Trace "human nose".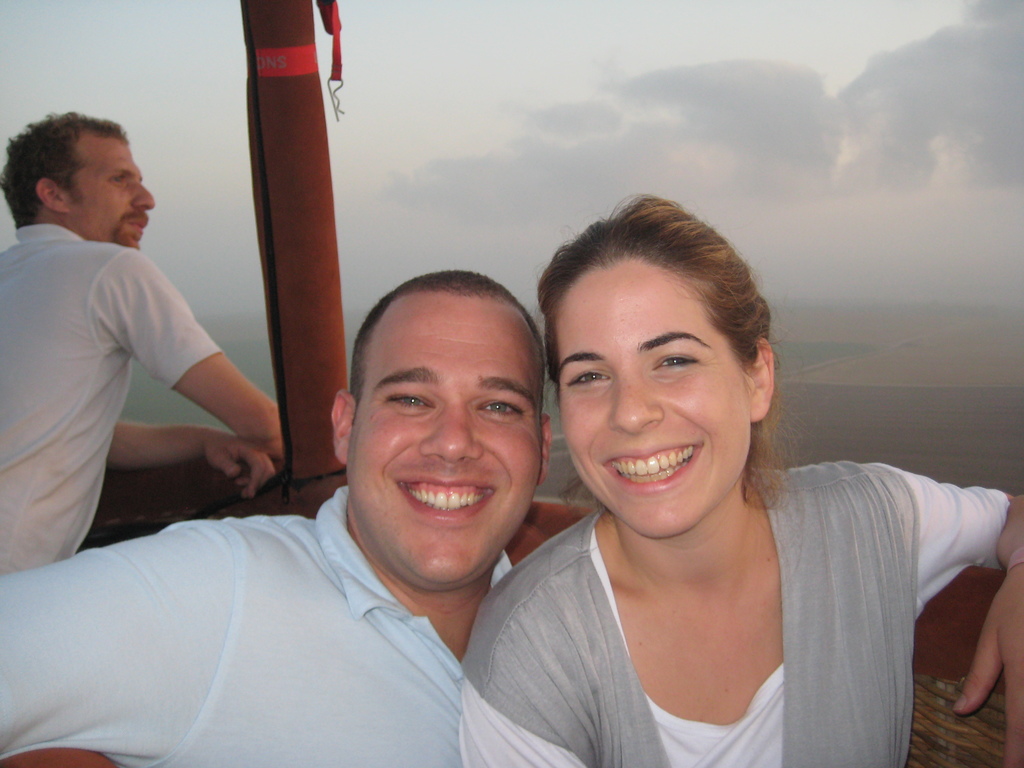
Traced to 609 365 664 435.
